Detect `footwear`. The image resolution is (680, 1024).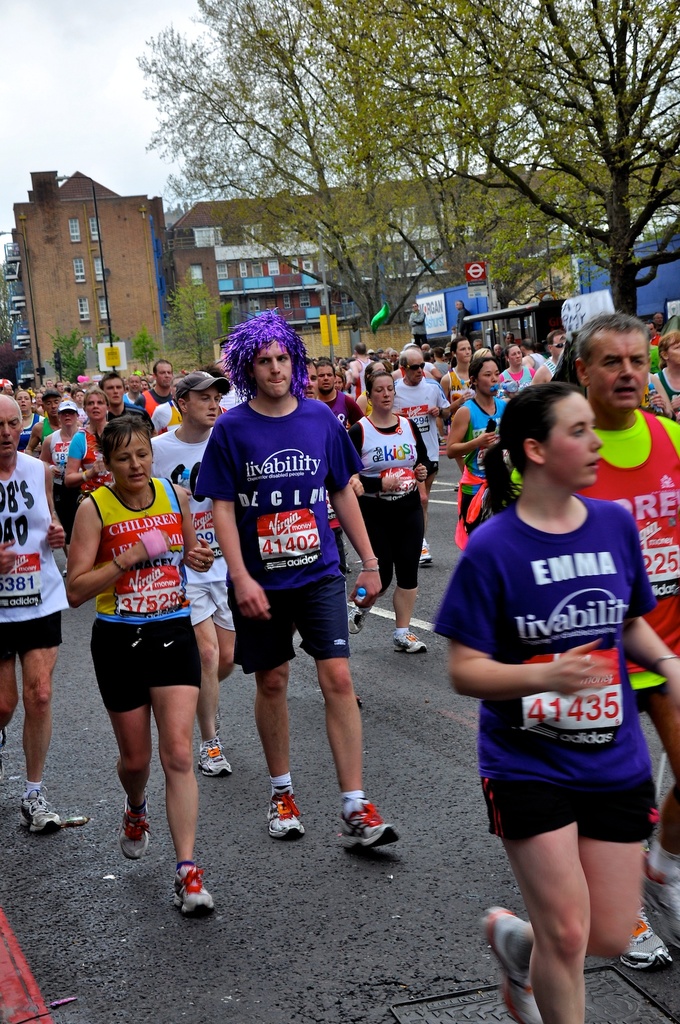
{"left": 642, "top": 857, "right": 679, "bottom": 940}.
